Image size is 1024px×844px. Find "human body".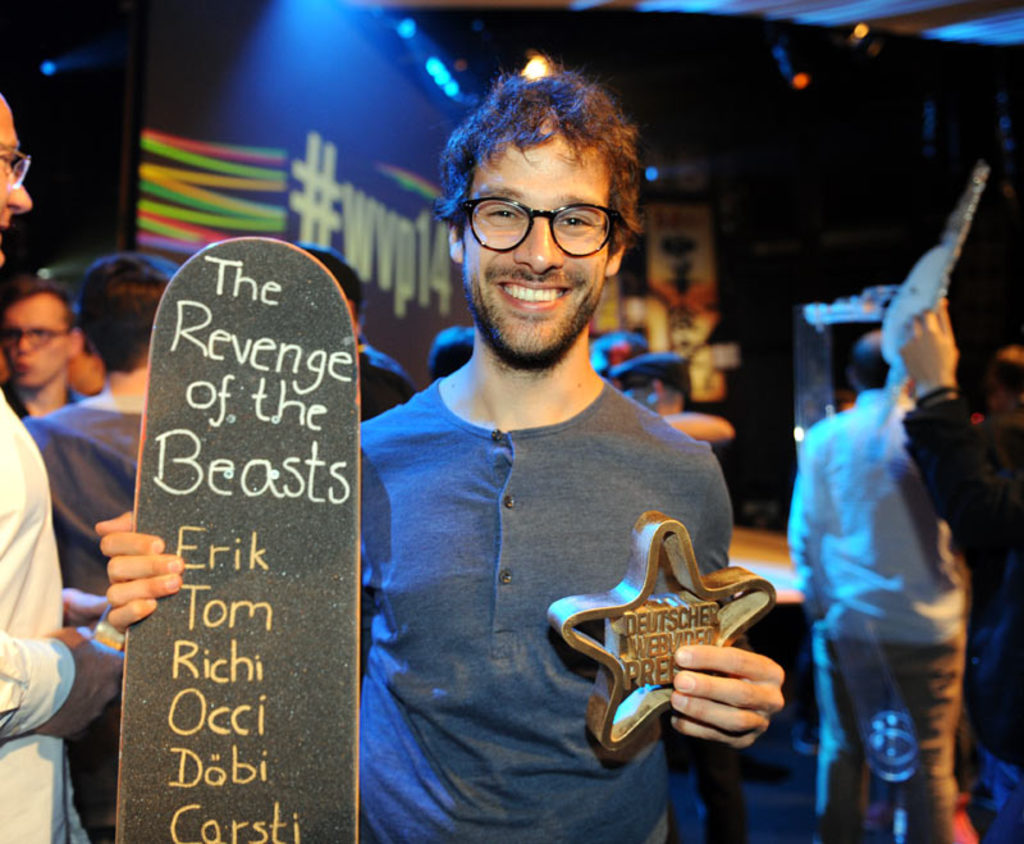
<region>96, 67, 785, 843</region>.
